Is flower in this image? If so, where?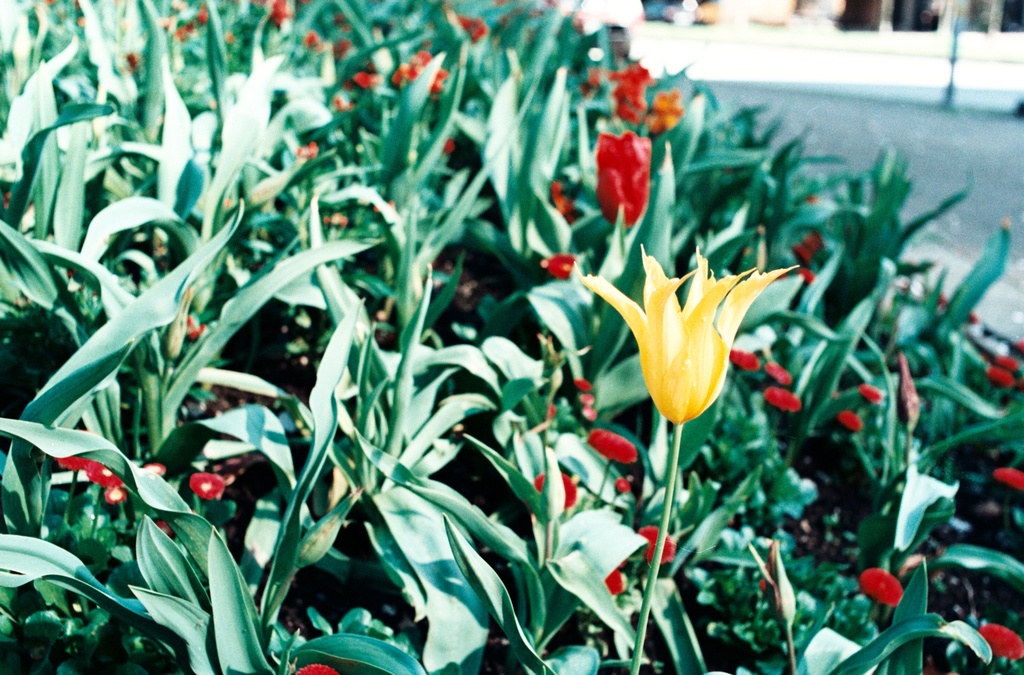
Yes, at <bbox>859, 566, 908, 610</bbox>.
